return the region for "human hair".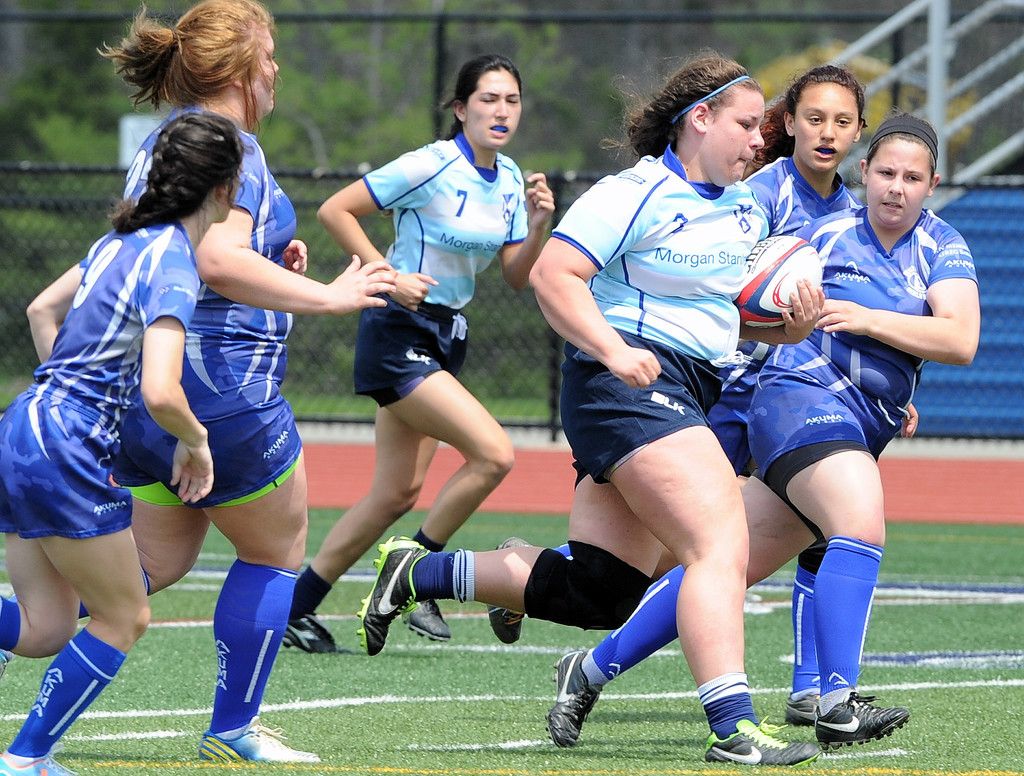
(863, 112, 939, 179).
